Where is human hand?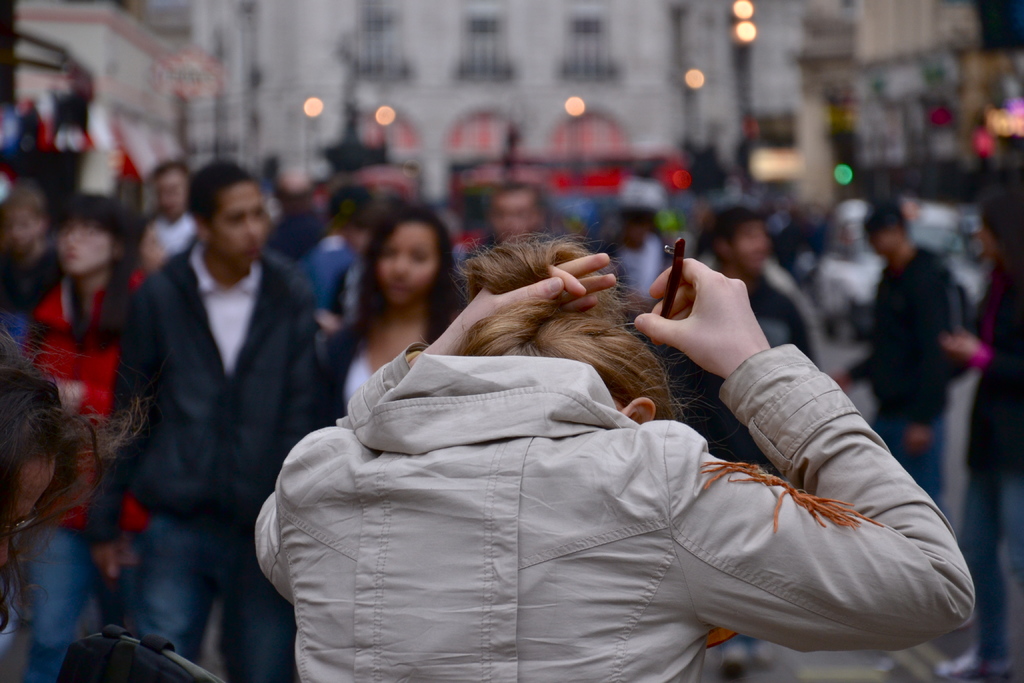
443 251 619 356.
